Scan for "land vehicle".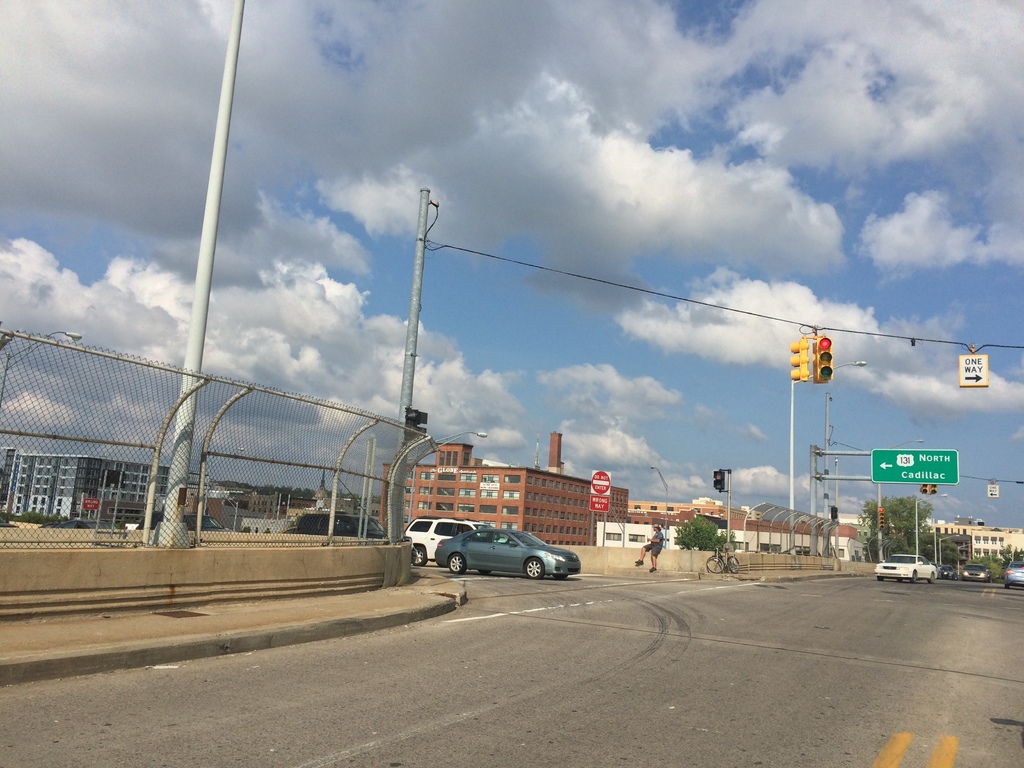
Scan result: [left=963, top=563, right=995, bottom=585].
